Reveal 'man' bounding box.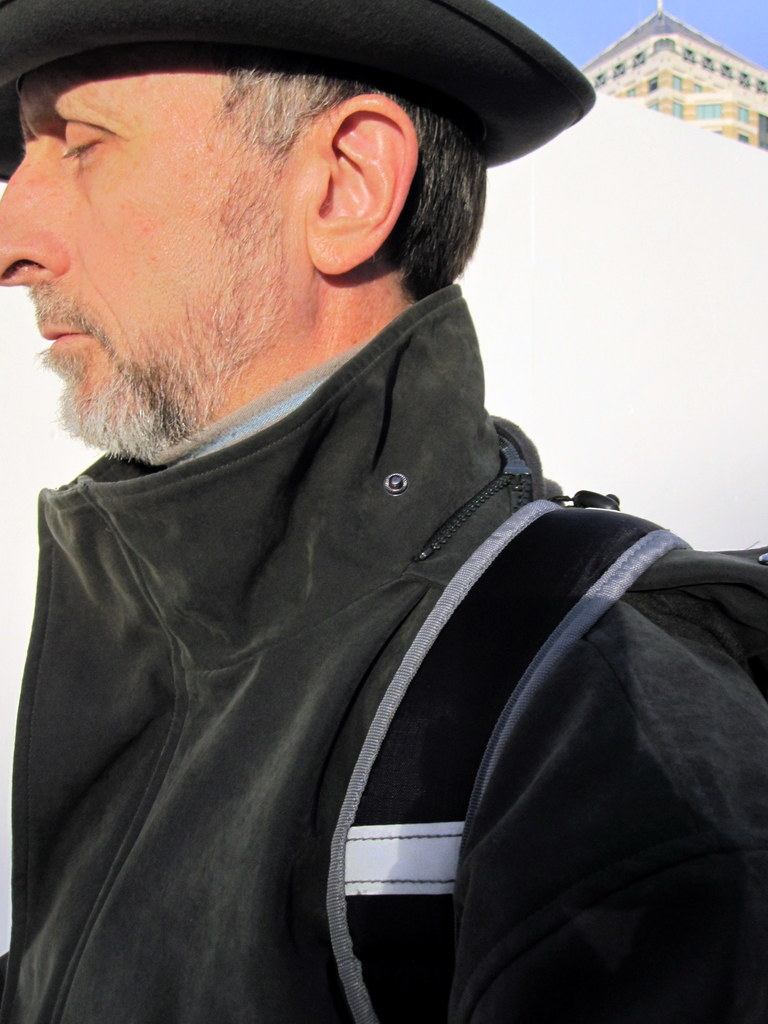
Revealed: 0,0,767,1023.
